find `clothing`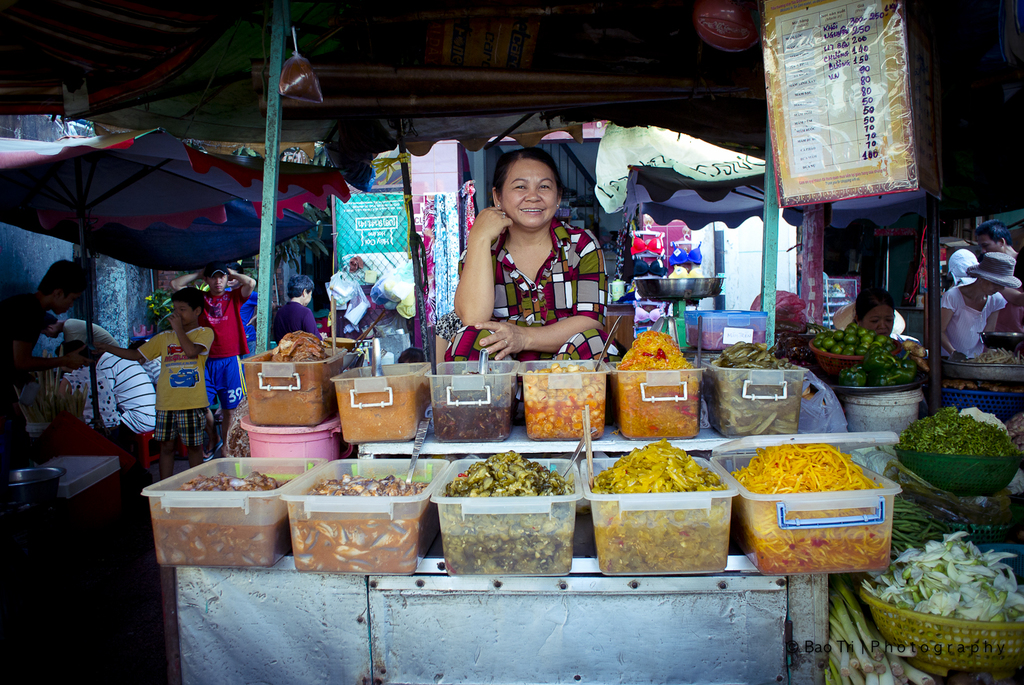
[x1=441, y1=218, x2=616, y2=416]
